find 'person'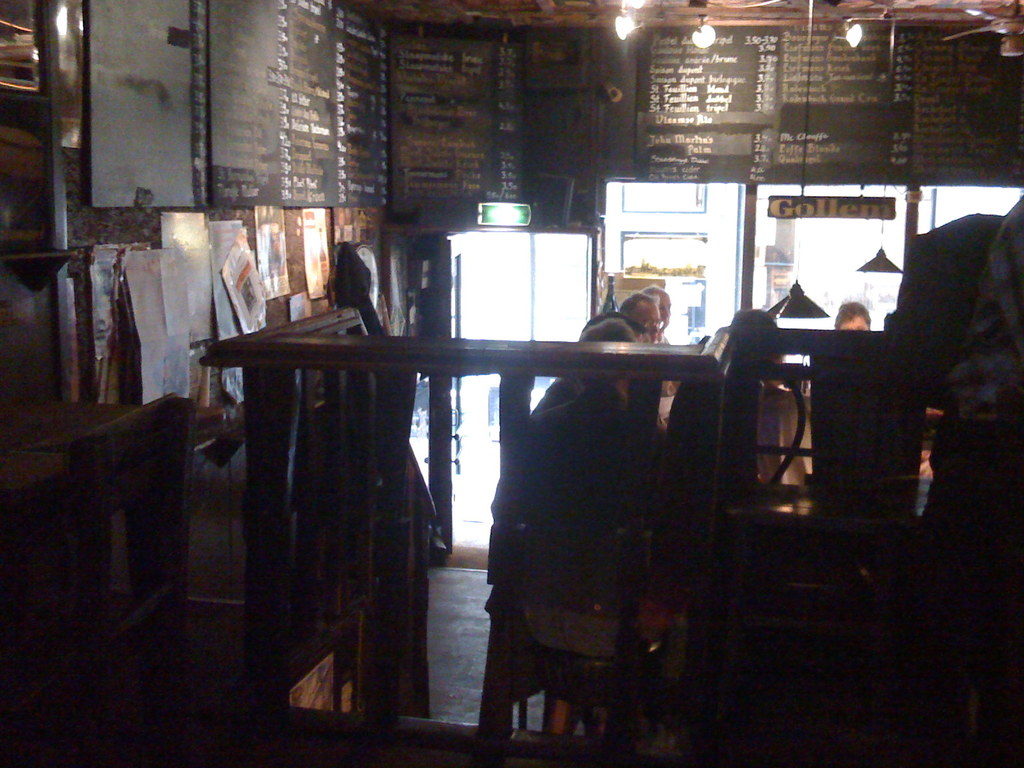
l=833, t=301, r=866, b=335
